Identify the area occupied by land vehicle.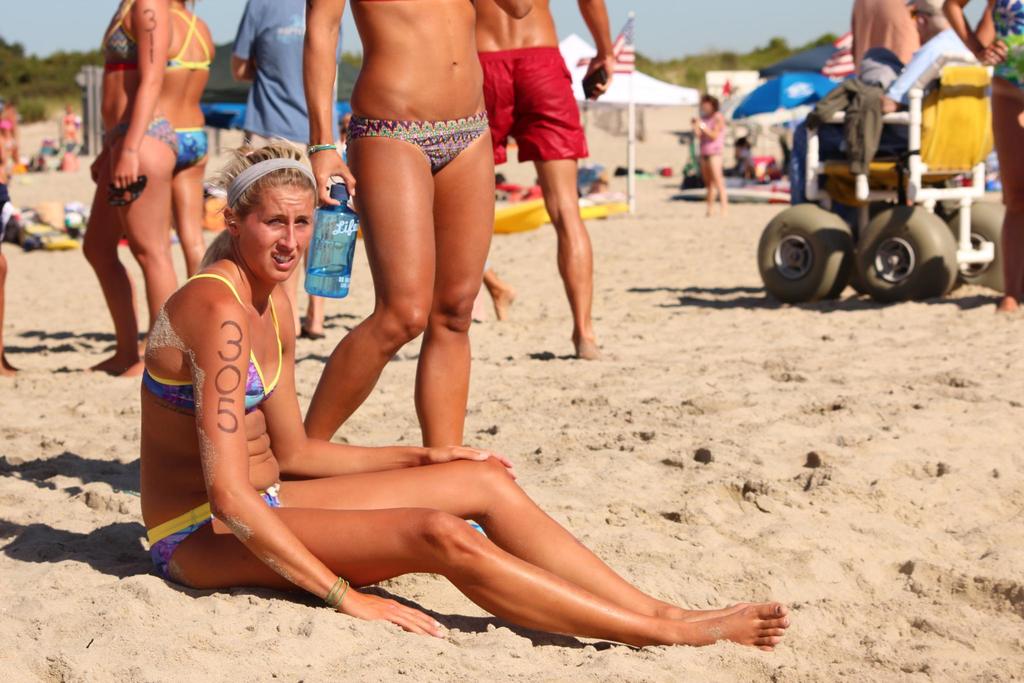
Area: l=756, t=74, r=1004, b=308.
